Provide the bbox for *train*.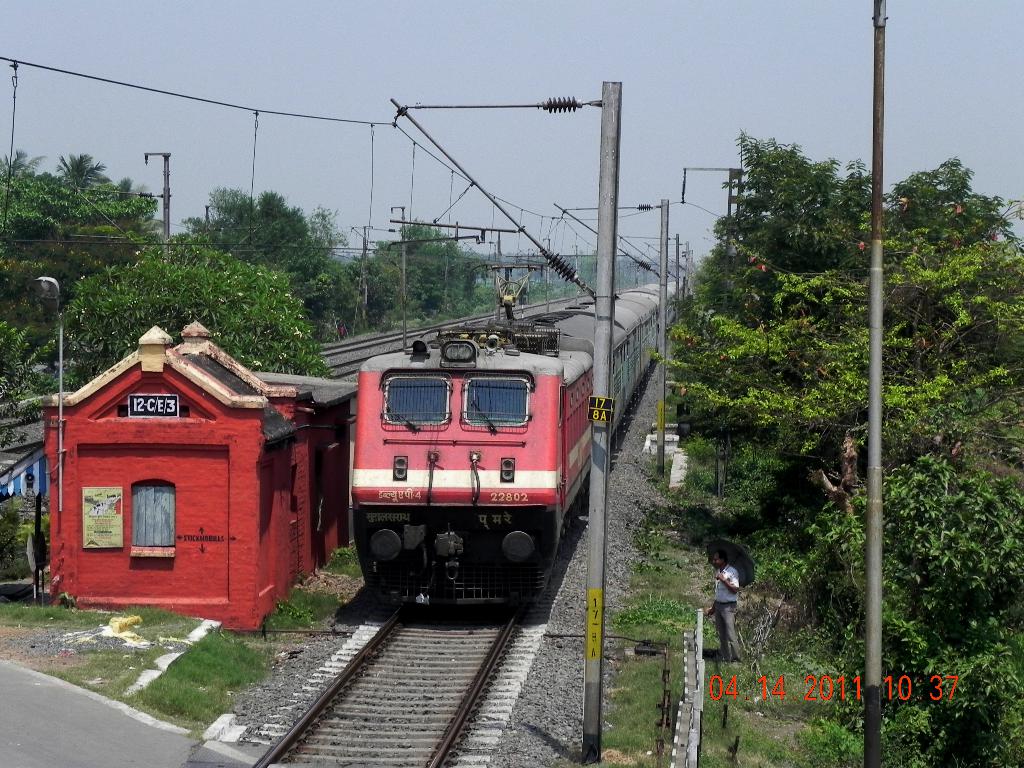
[left=346, top=259, right=688, bottom=613].
